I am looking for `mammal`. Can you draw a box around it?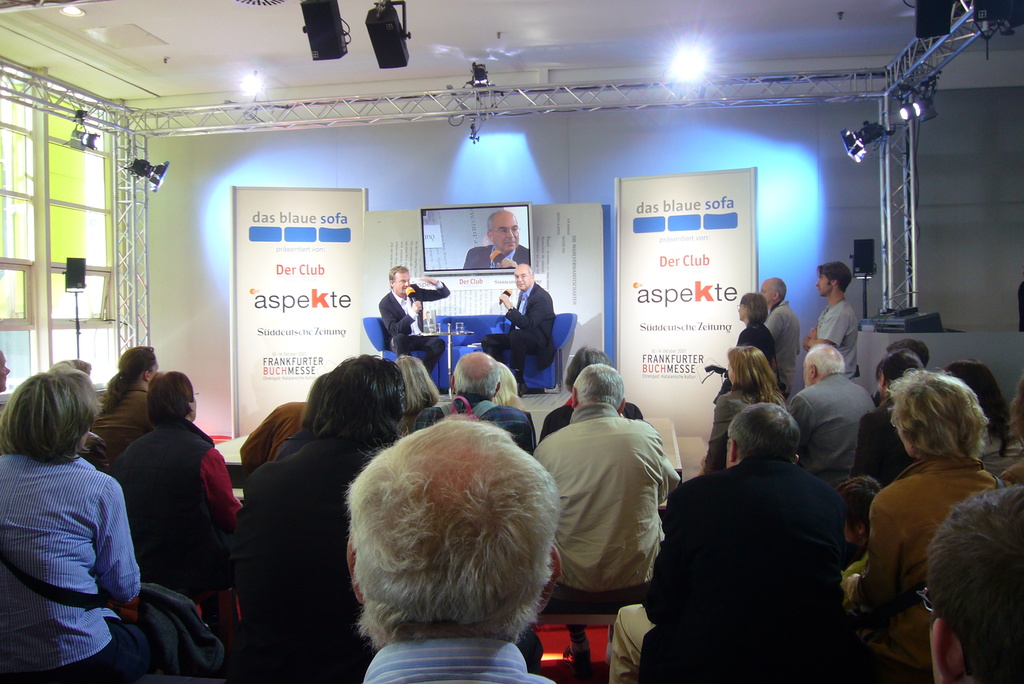
Sure, the bounding box is box(411, 351, 536, 459).
